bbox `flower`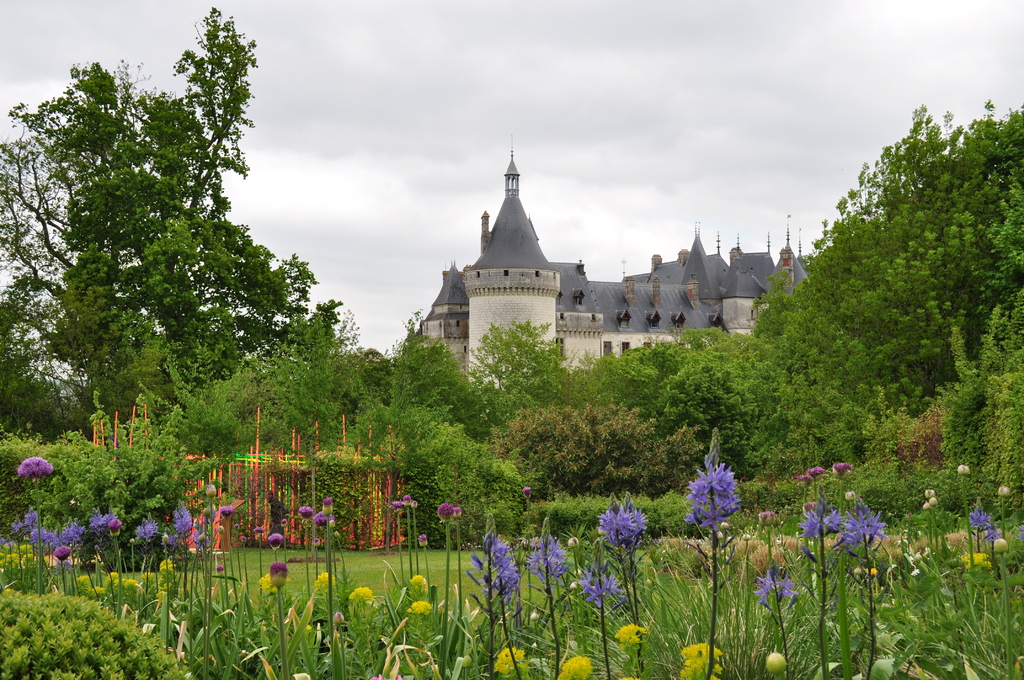
{"left": 597, "top": 511, "right": 646, "bottom": 549}
